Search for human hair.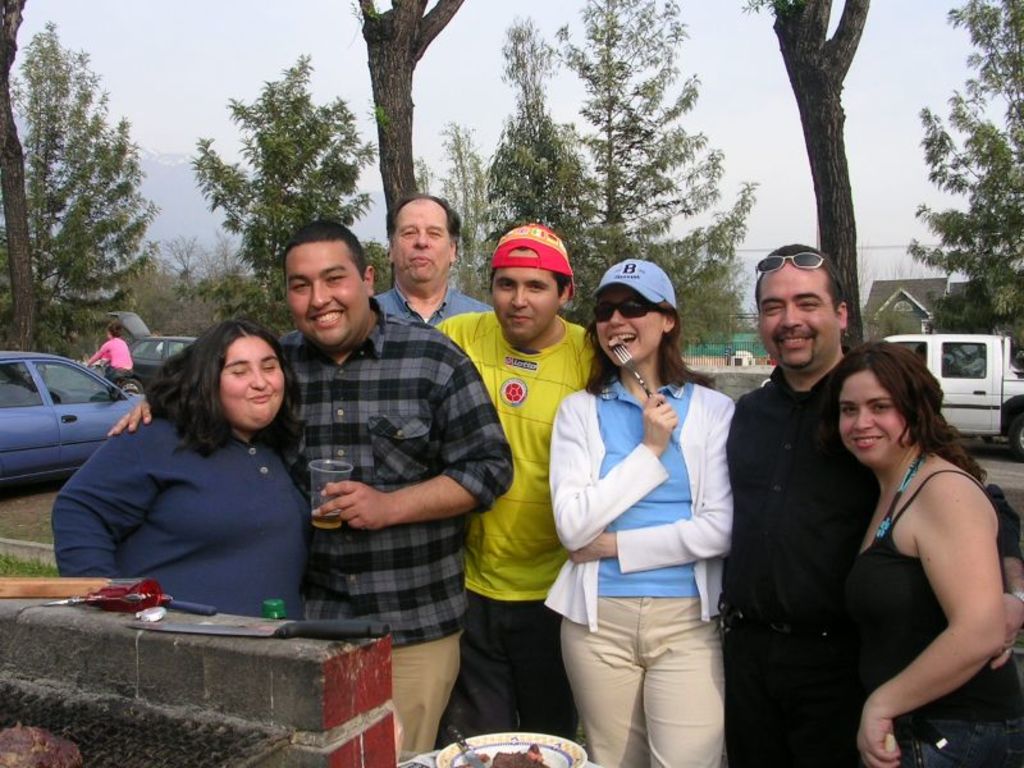
Found at (818, 338, 987, 489).
